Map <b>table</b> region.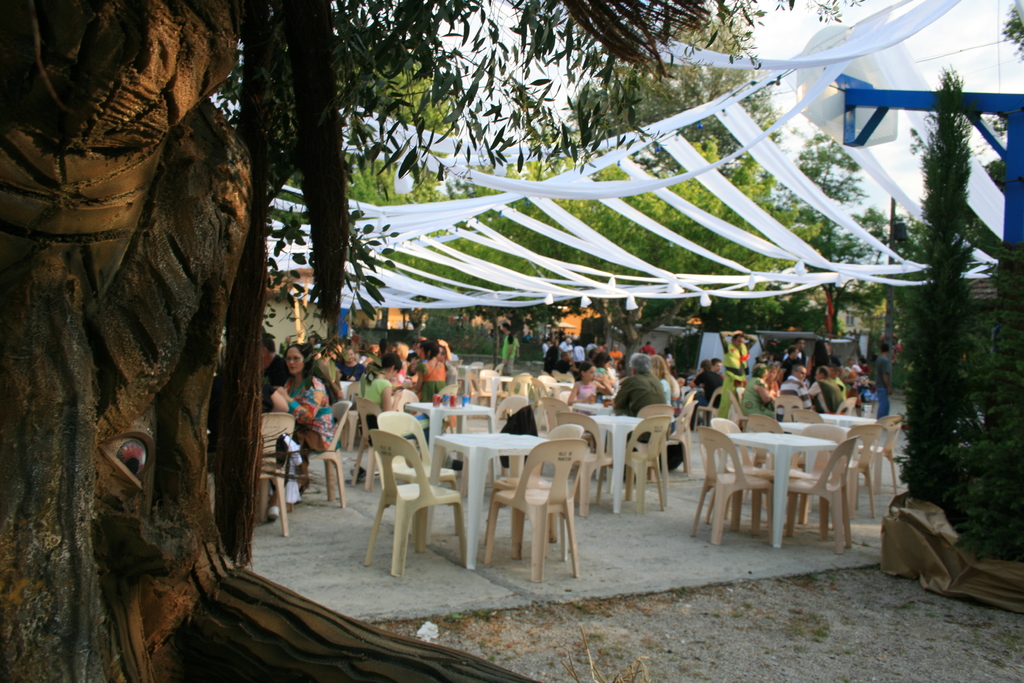
Mapped to x1=339 y1=383 x2=356 y2=409.
